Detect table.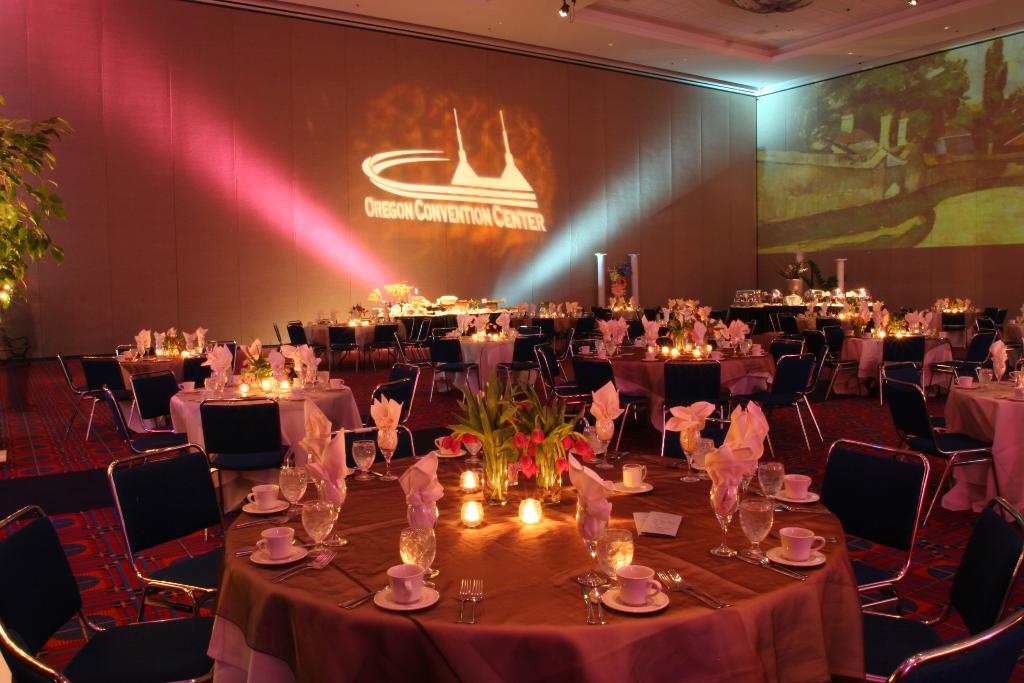
Detected at left=945, top=374, right=1023, bottom=516.
